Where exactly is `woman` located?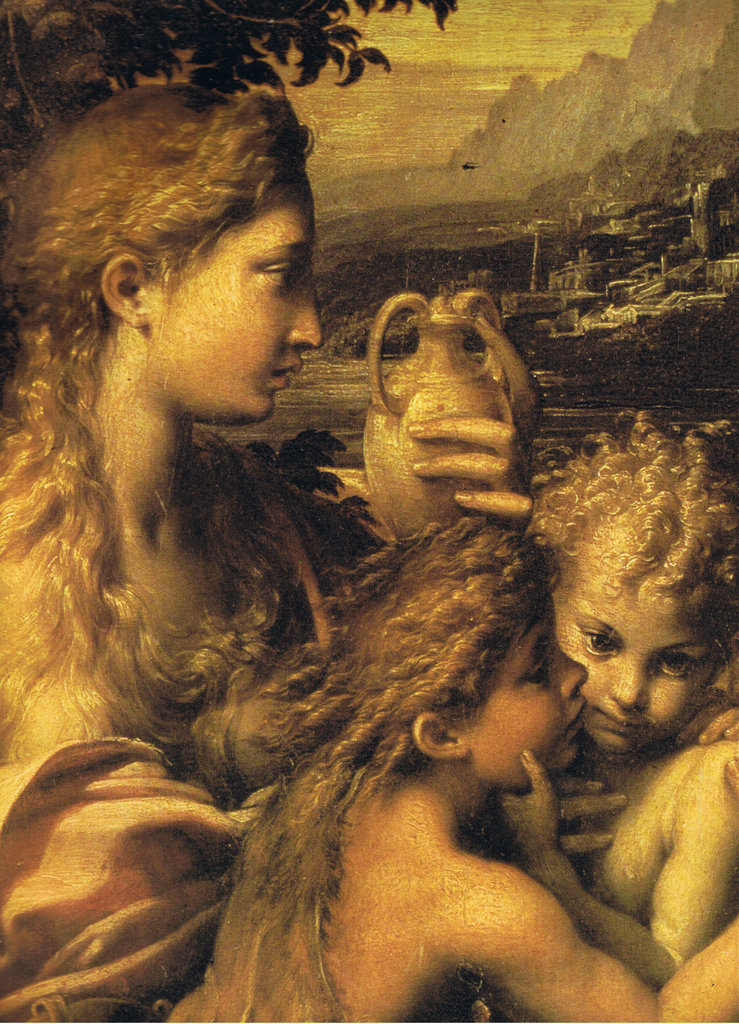
Its bounding box is select_region(0, 74, 536, 1023).
